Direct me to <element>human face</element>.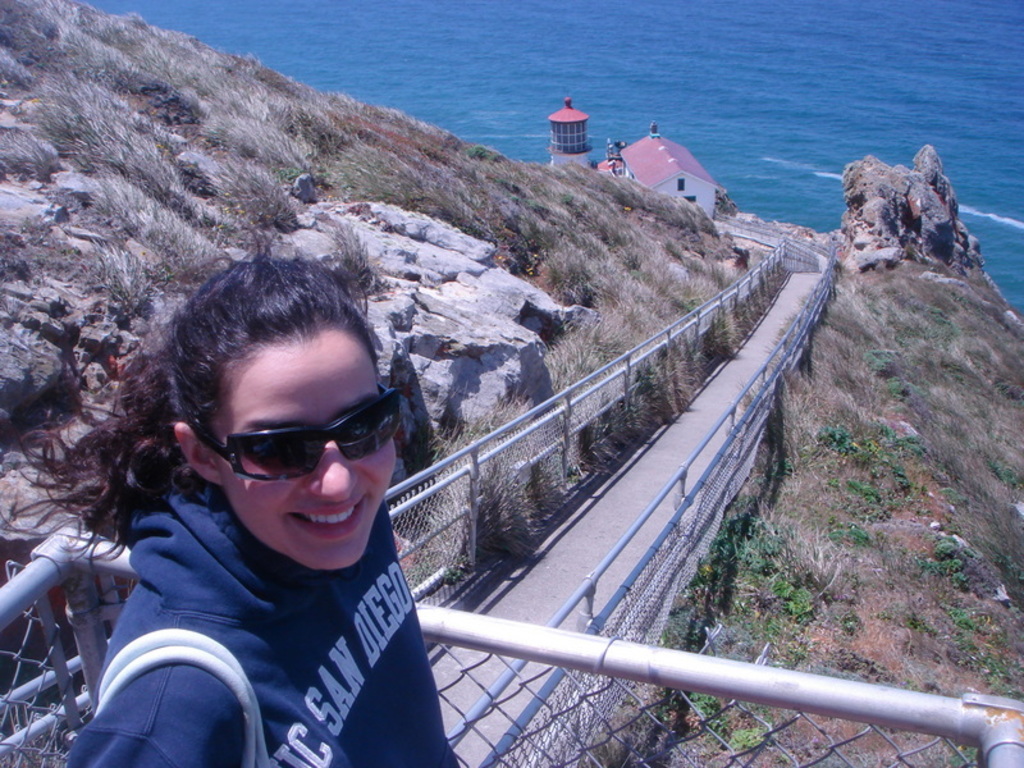
Direction: select_region(215, 329, 396, 570).
